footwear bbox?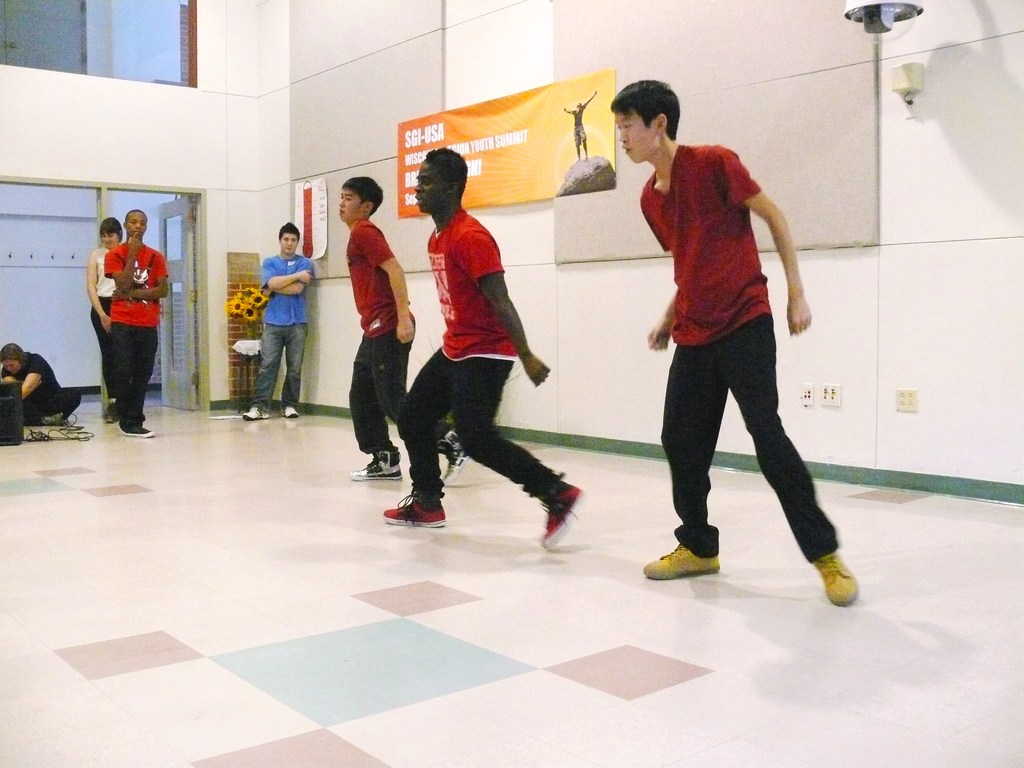
124 426 160 442
